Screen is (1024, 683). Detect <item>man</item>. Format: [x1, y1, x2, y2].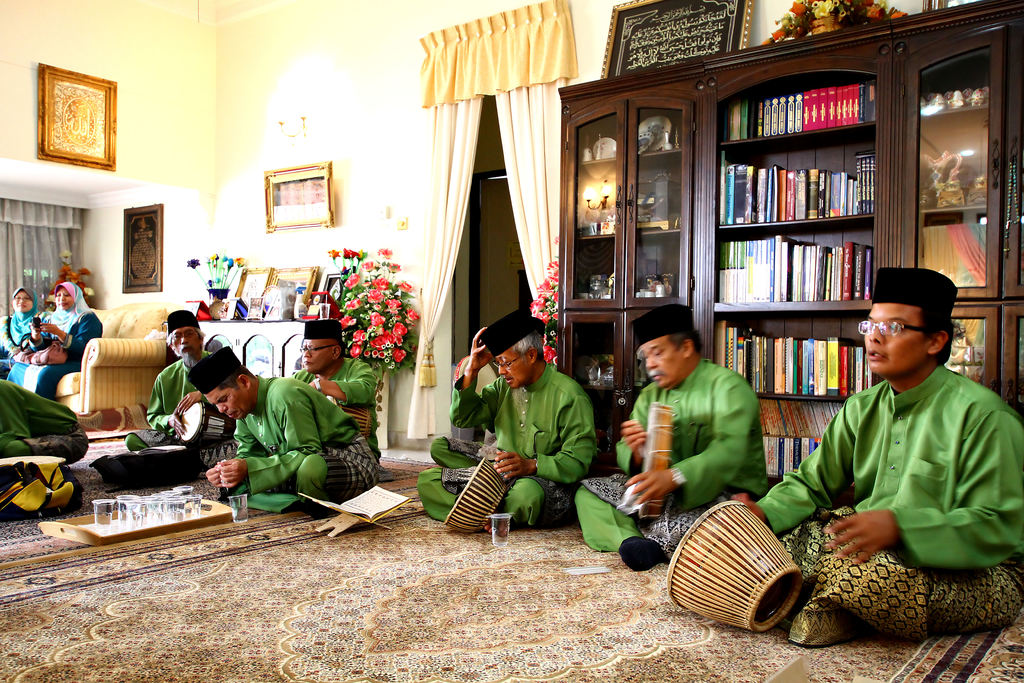
[557, 300, 771, 579].
